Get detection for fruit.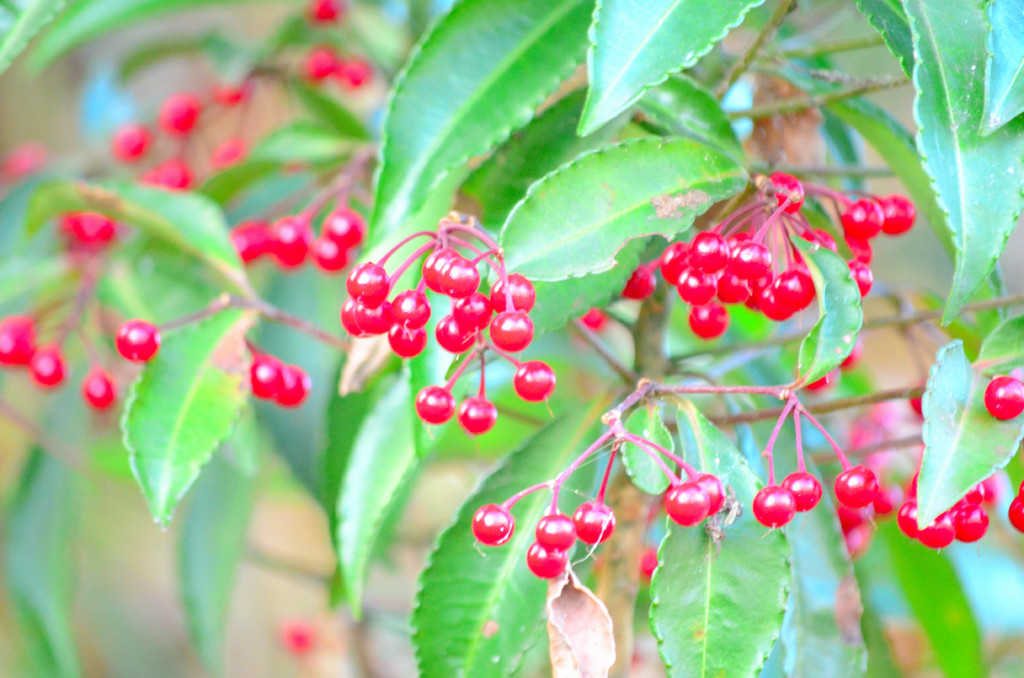
Detection: 311:0:341:20.
